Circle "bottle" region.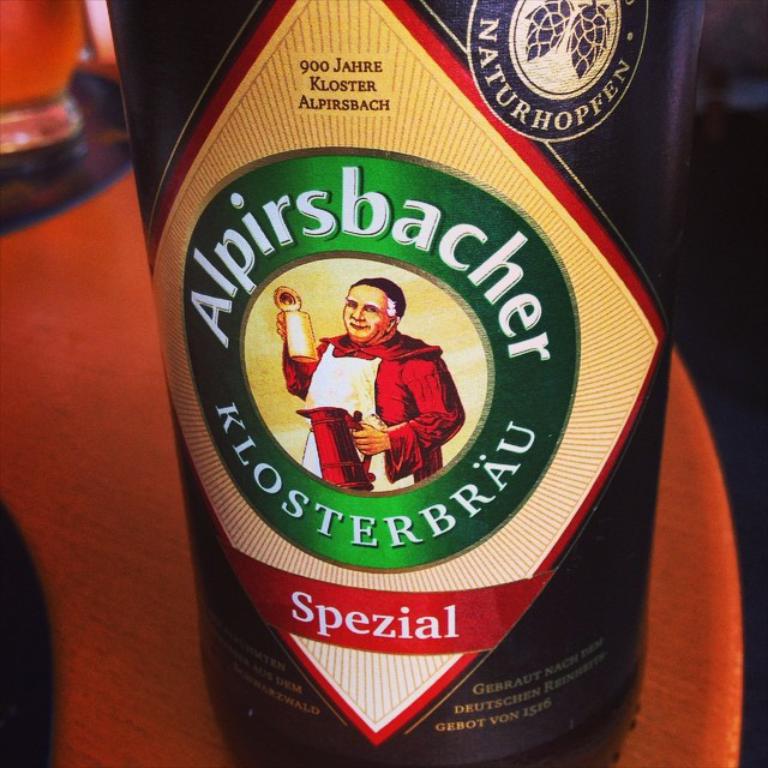
Region: bbox(108, 0, 665, 764).
